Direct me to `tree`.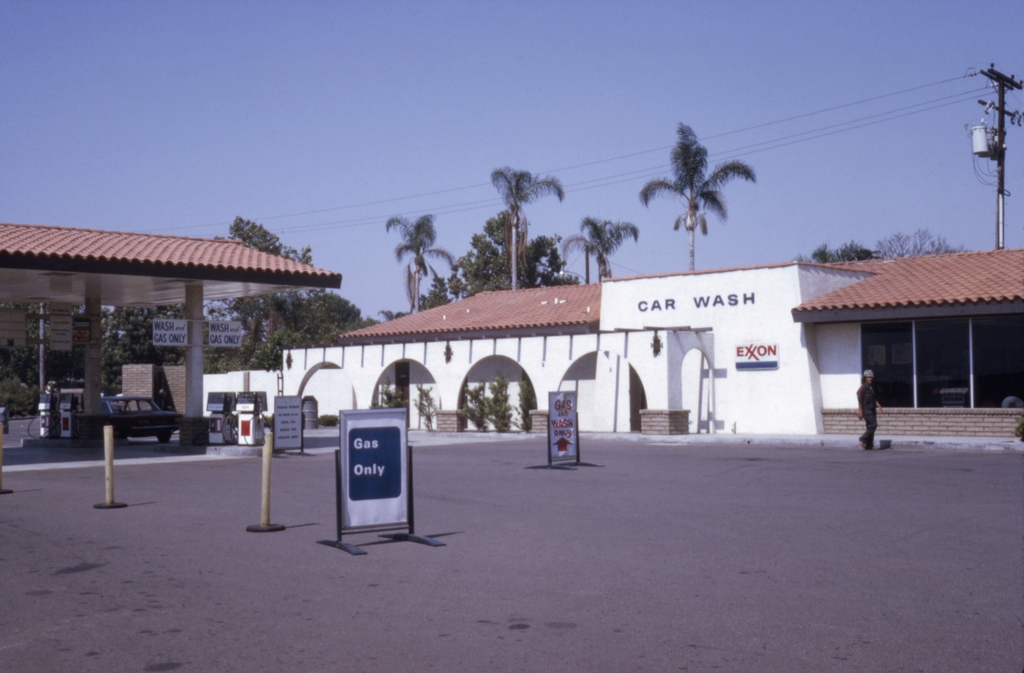
Direction: detection(559, 216, 643, 280).
